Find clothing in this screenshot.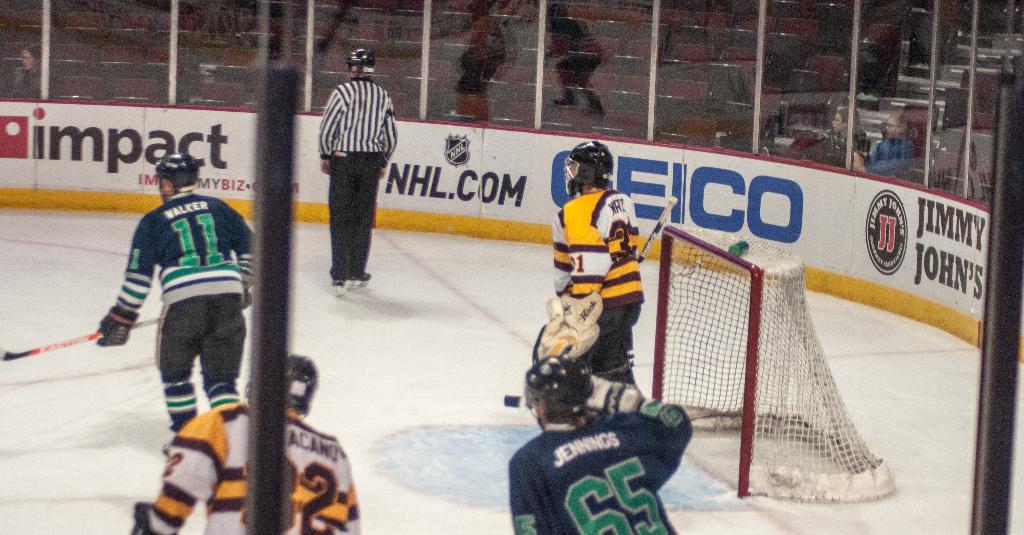
The bounding box for clothing is 111:187:253:436.
